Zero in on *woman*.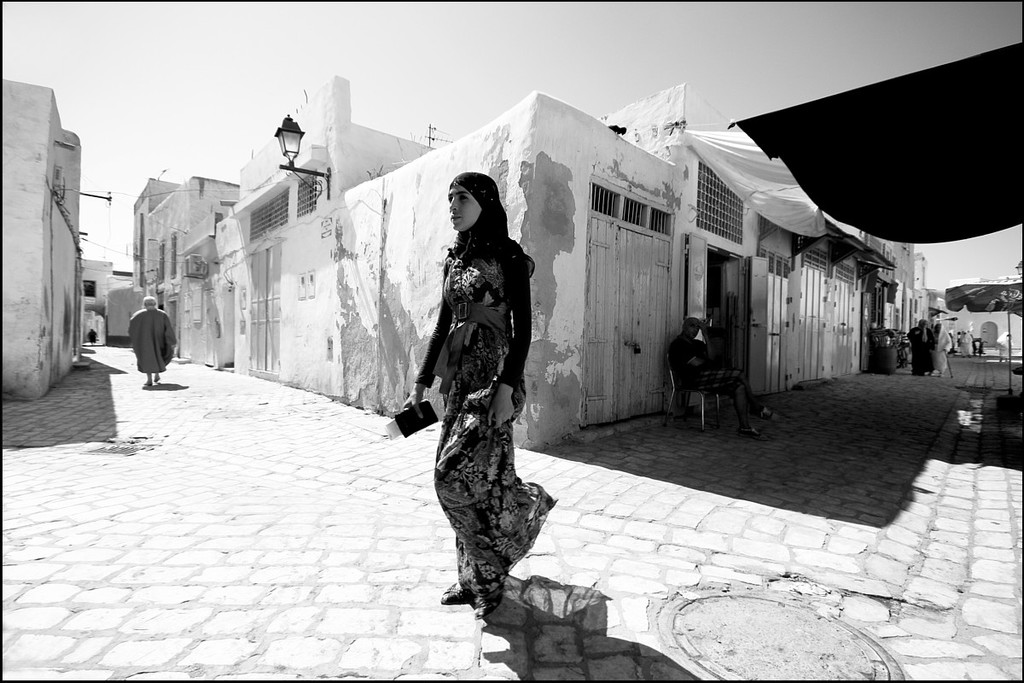
Zeroed in: [402,172,561,616].
